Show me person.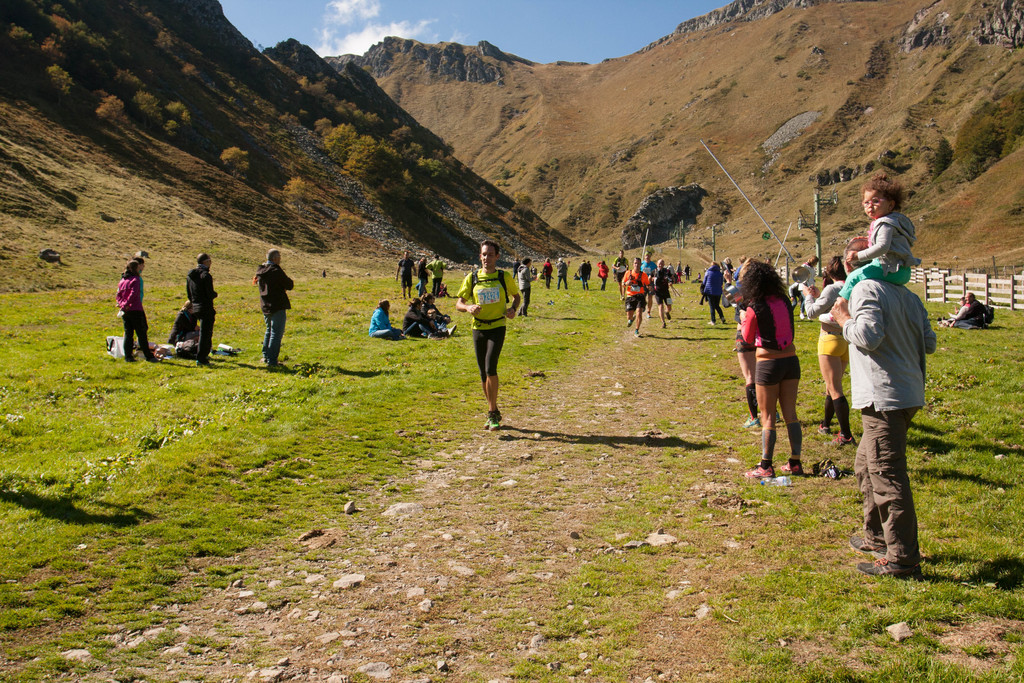
person is here: [541, 257, 552, 291].
